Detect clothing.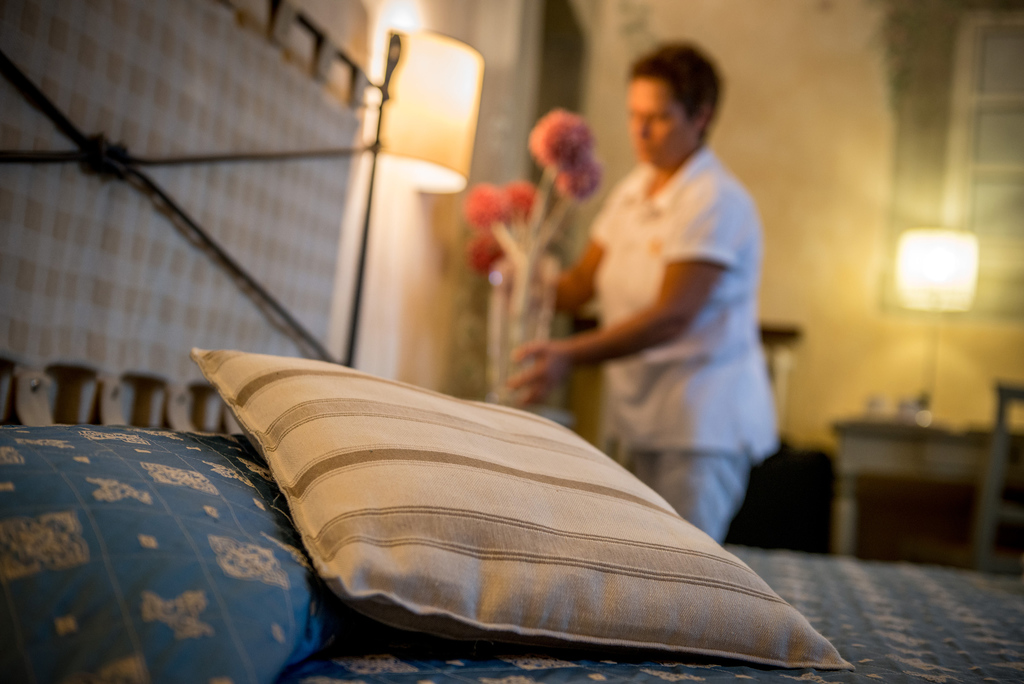
Detected at [x1=602, y1=163, x2=787, y2=556].
